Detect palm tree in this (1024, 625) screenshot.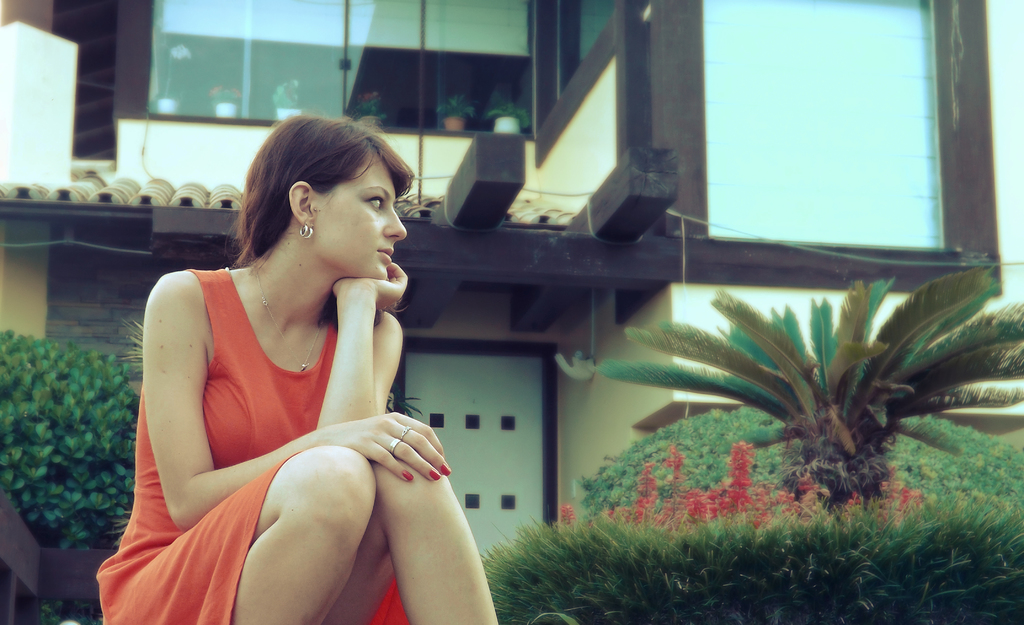
Detection: x1=628 y1=288 x2=1004 y2=542.
